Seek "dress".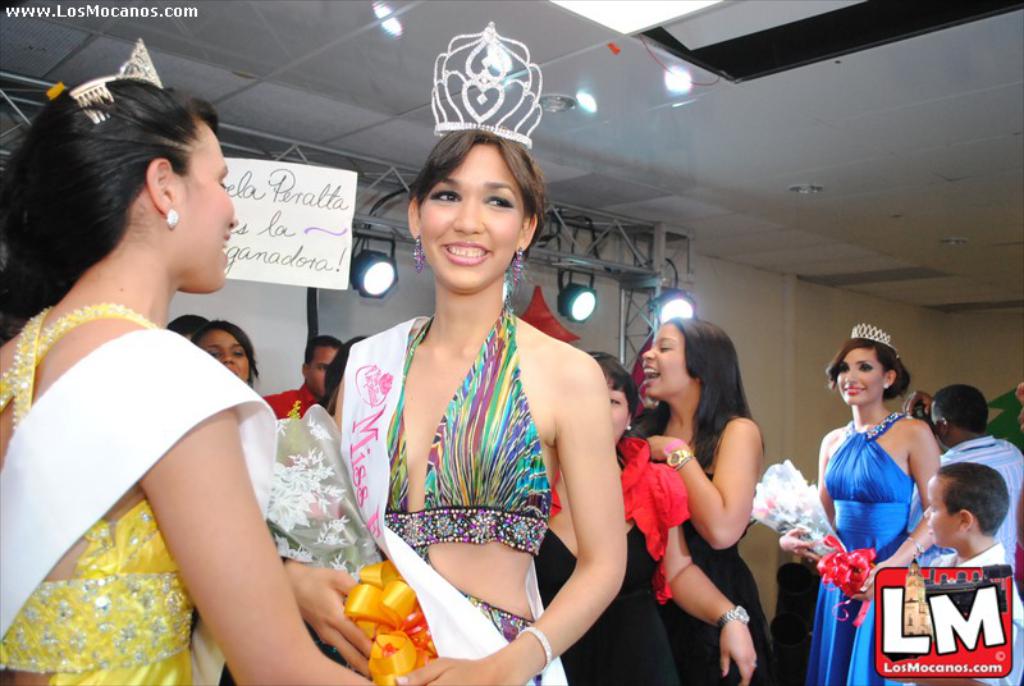
crop(531, 521, 681, 685).
